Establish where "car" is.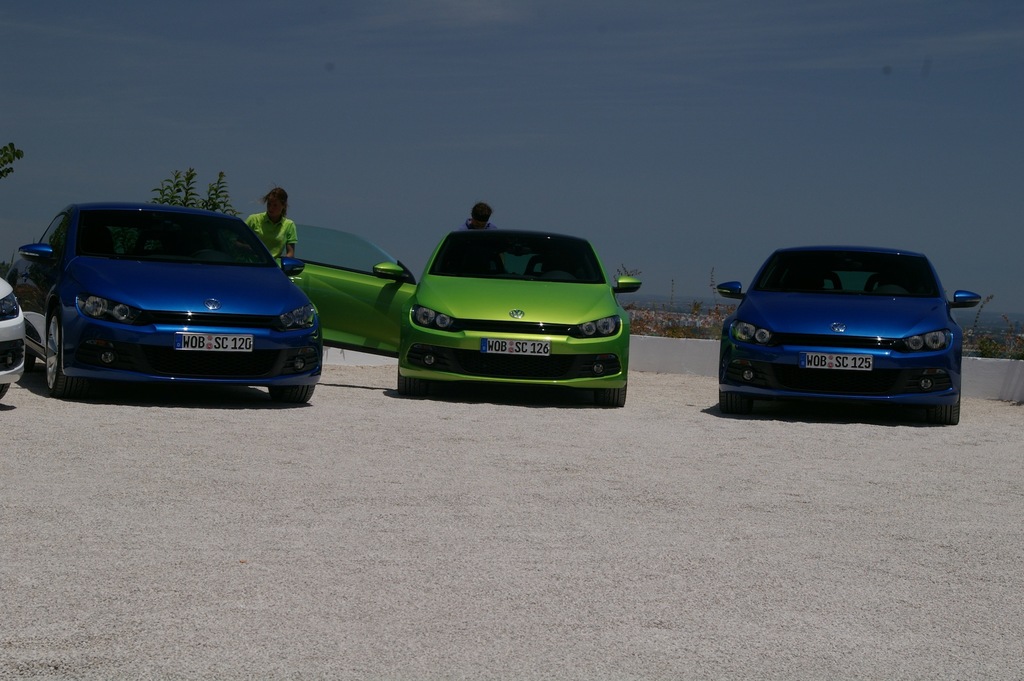
Established at 712, 242, 974, 429.
